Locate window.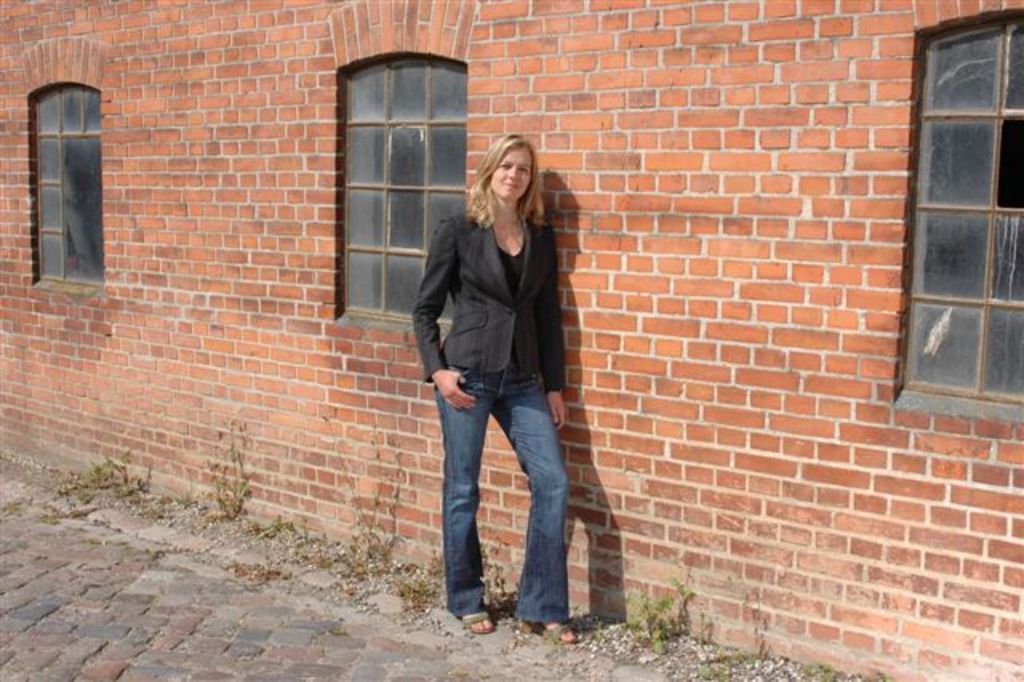
Bounding box: 26, 77, 99, 293.
